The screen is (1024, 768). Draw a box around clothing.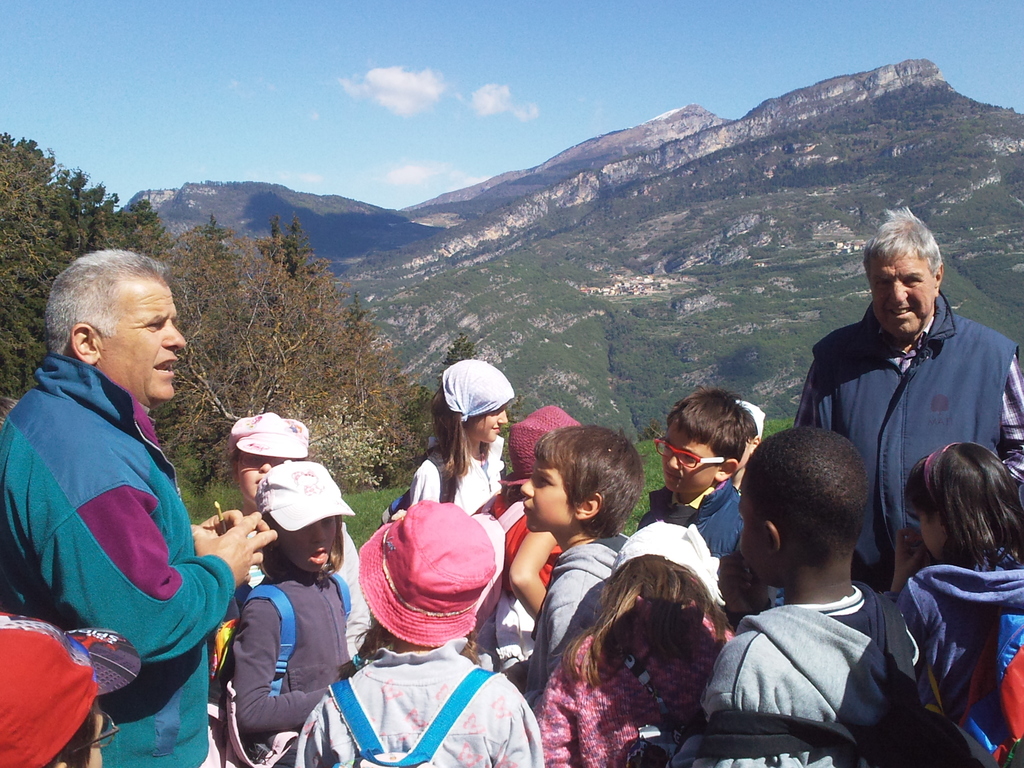
box(0, 348, 239, 767).
